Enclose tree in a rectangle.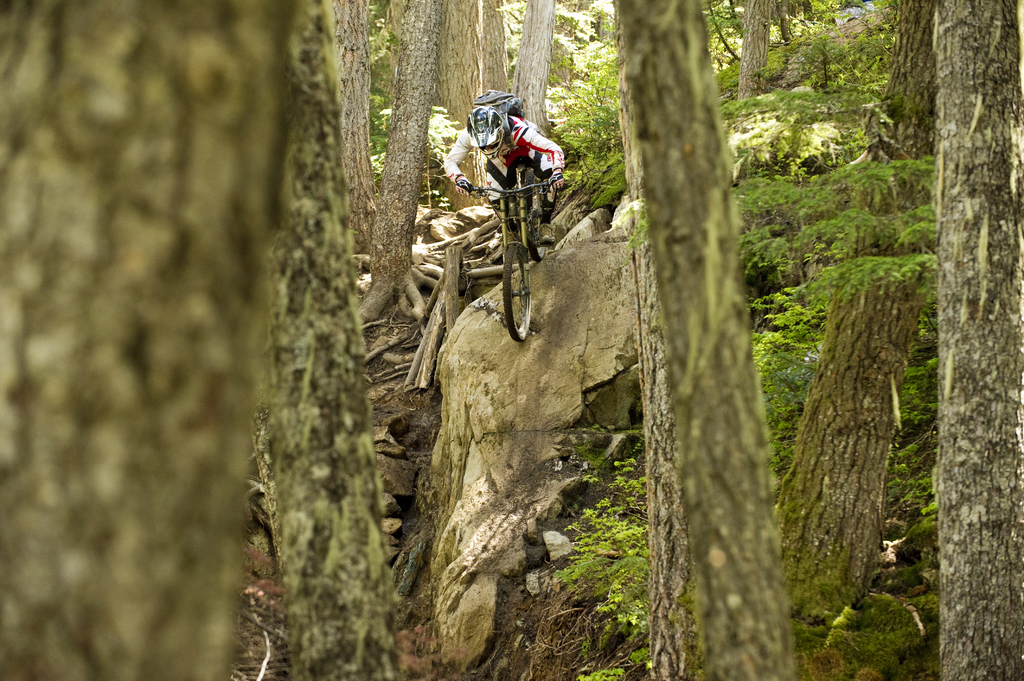
(332, 0, 368, 259).
